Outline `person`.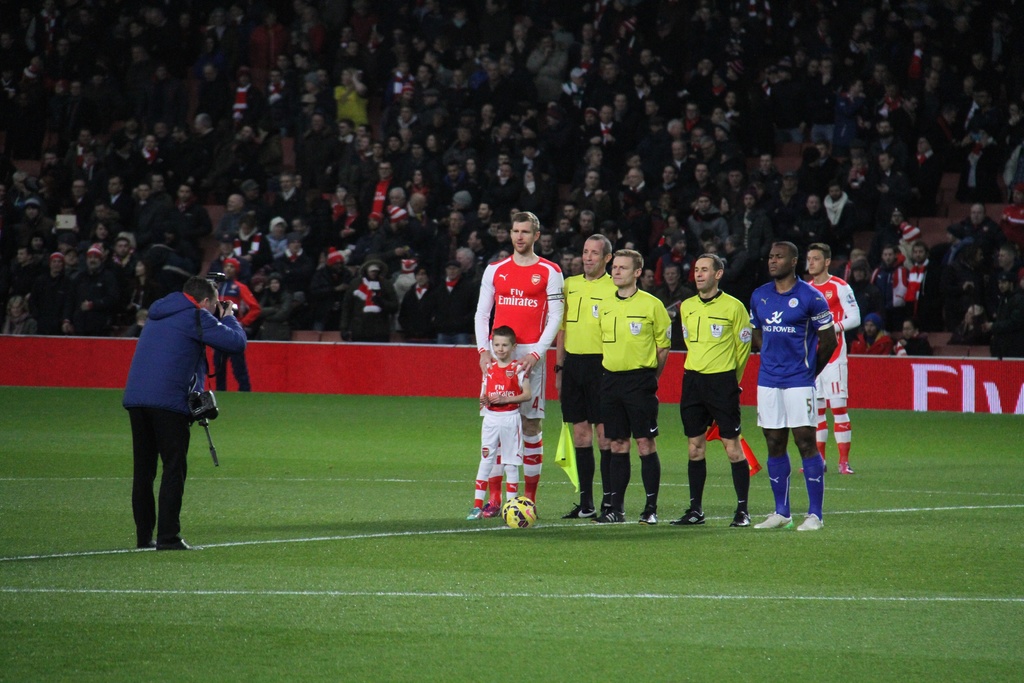
Outline: pyautogui.locateOnScreen(593, 243, 675, 524).
